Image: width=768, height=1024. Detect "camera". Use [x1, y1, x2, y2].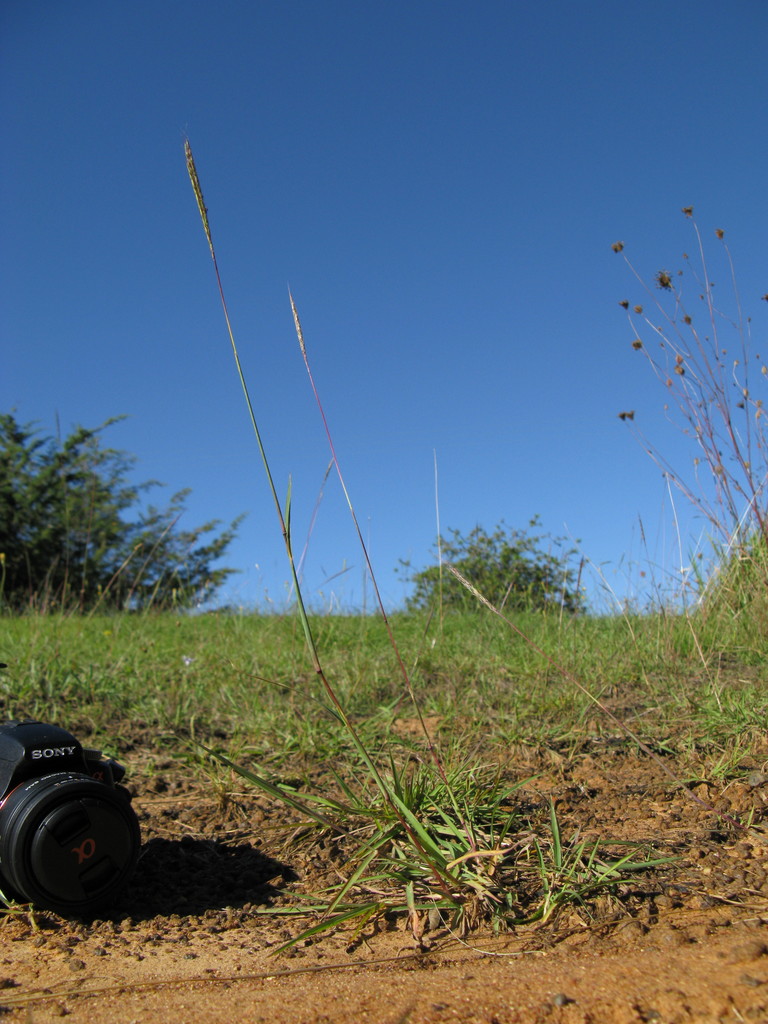
[0, 718, 152, 911].
